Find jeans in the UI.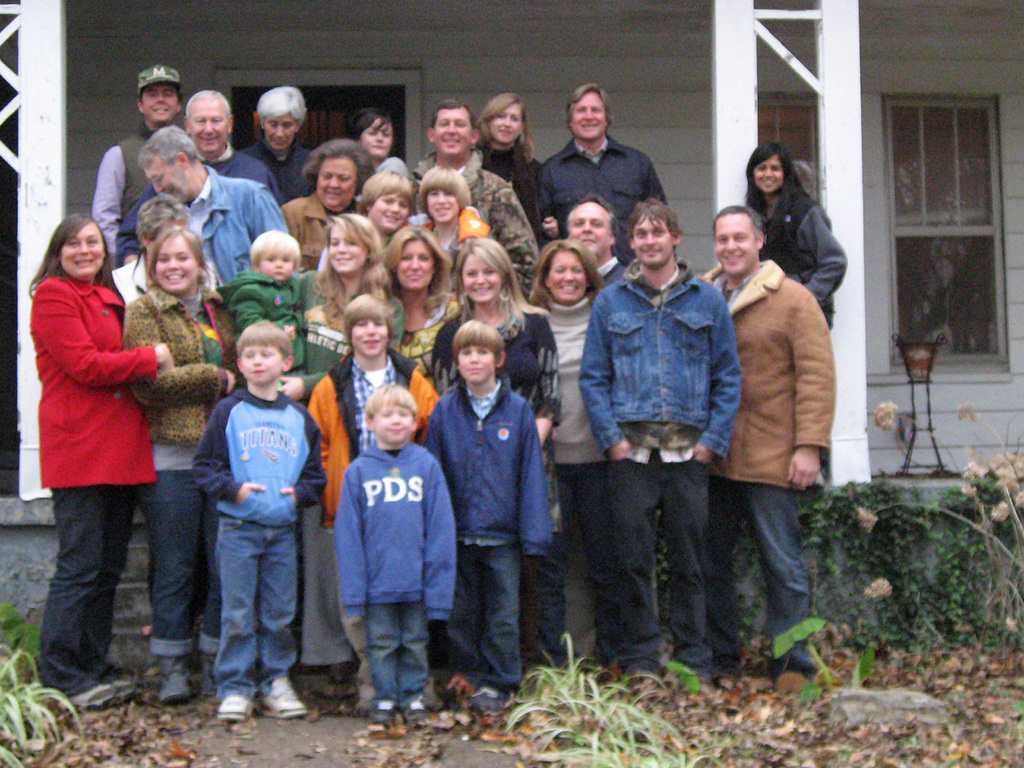
UI element at 725, 472, 826, 676.
